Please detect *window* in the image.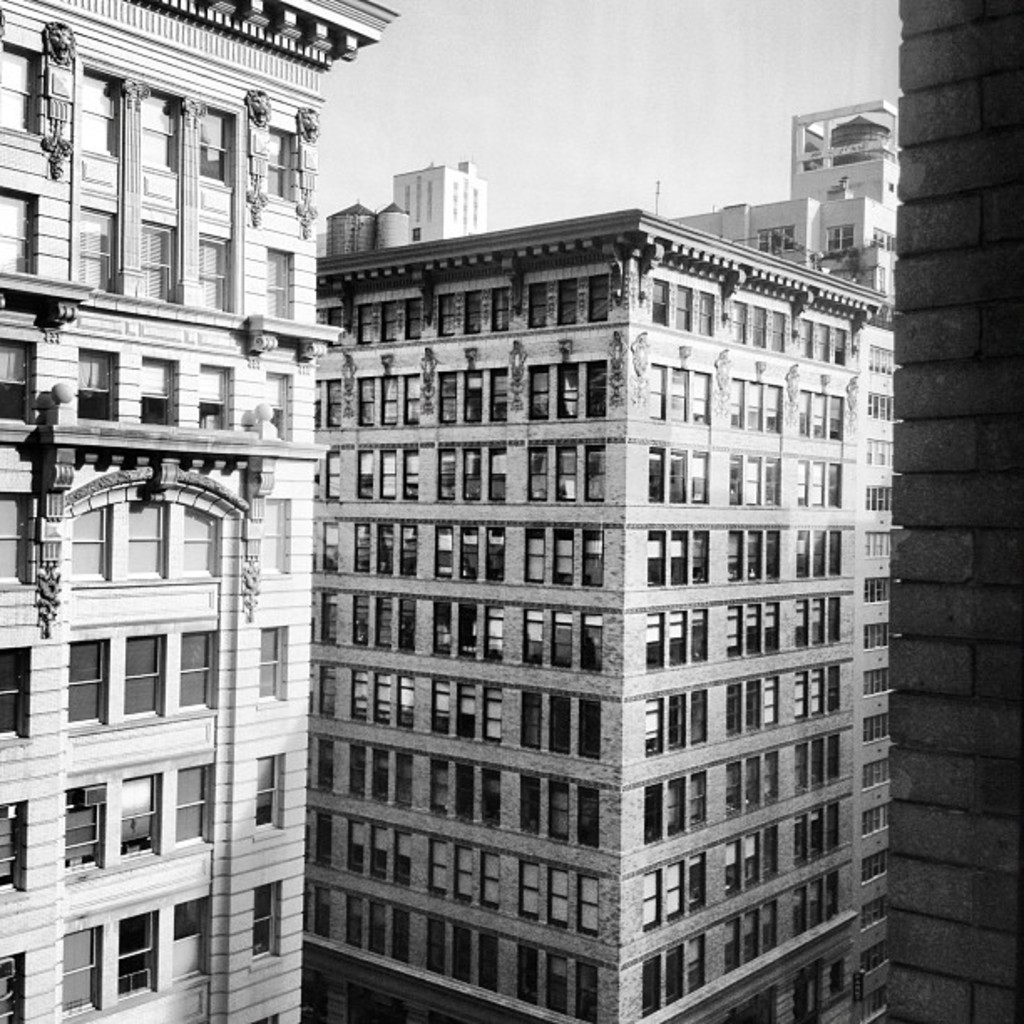
(368,666,388,726).
